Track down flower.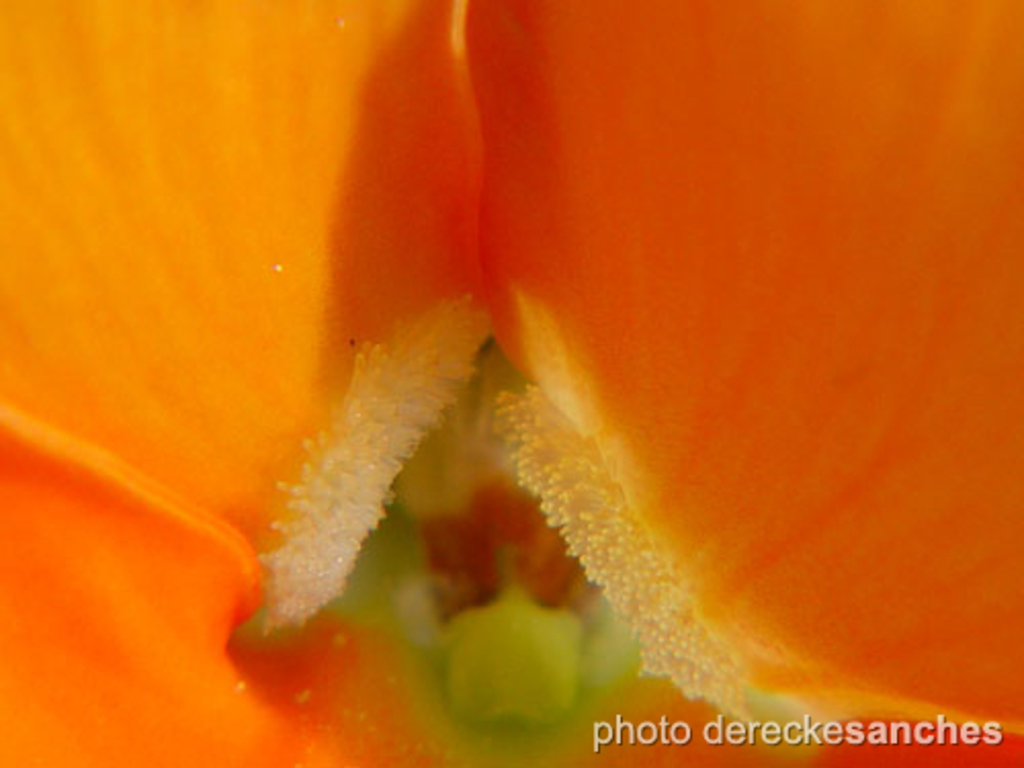
Tracked to left=135, top=0, right=1023, bottom=702.
